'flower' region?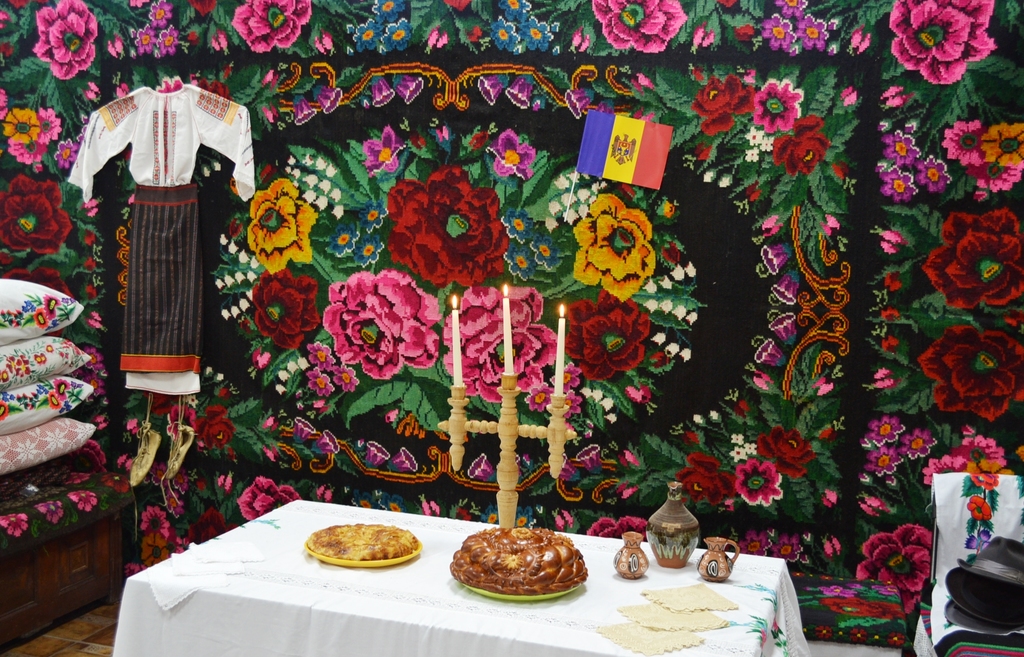
rect(566, 387, 583, 421)
